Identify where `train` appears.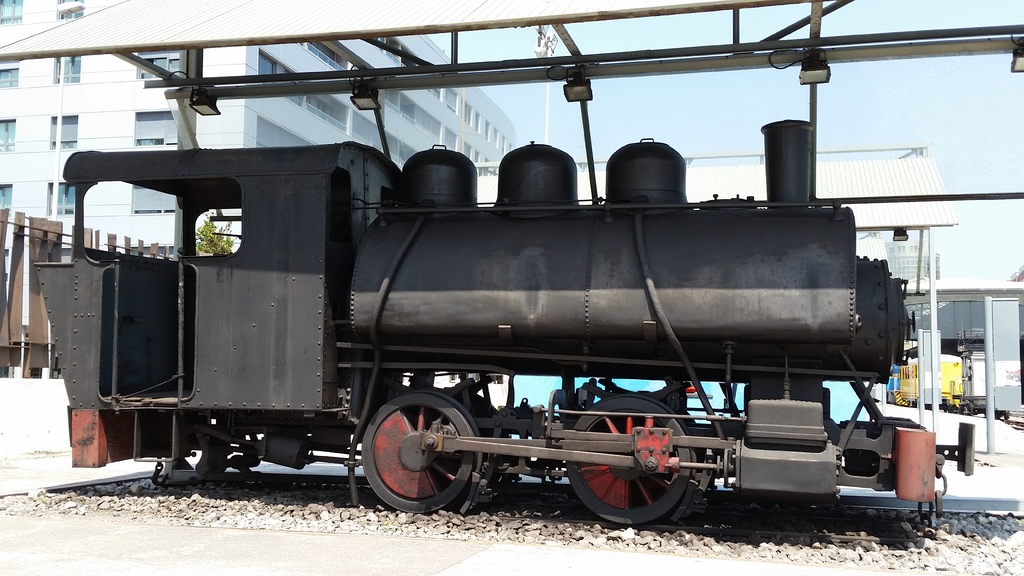
Appears at {"left": 35, "top": 117, "right": 974, "bottom": 532}.
